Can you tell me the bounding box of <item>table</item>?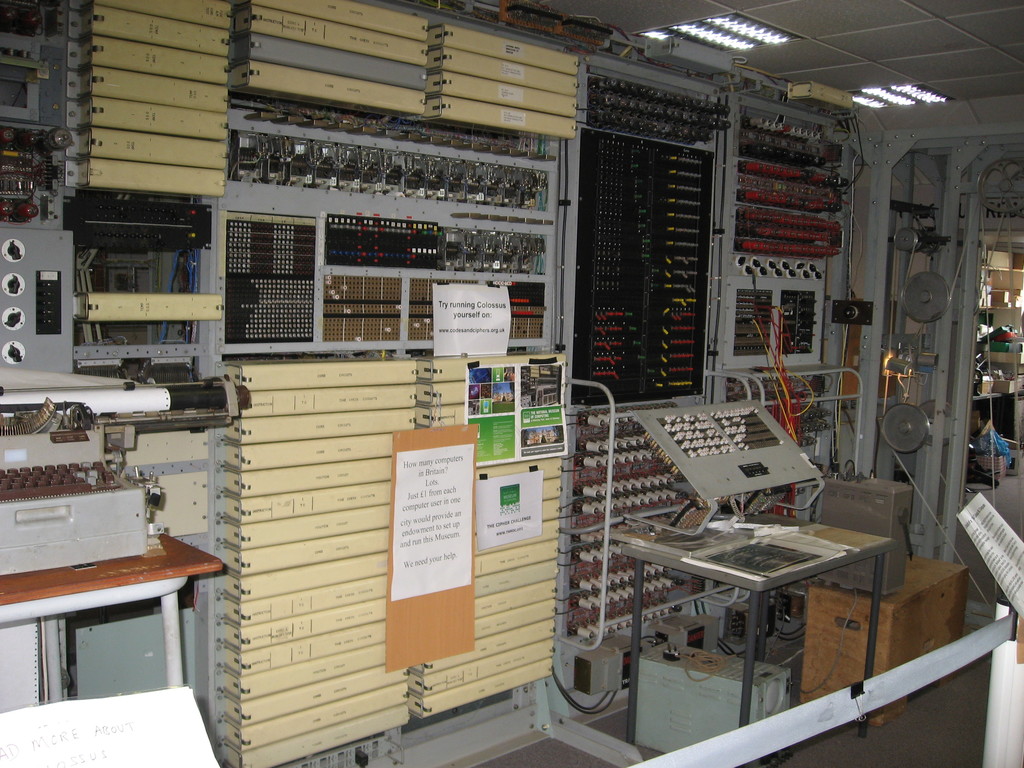
x1=12 y1=507 x2=218 y2=729.
